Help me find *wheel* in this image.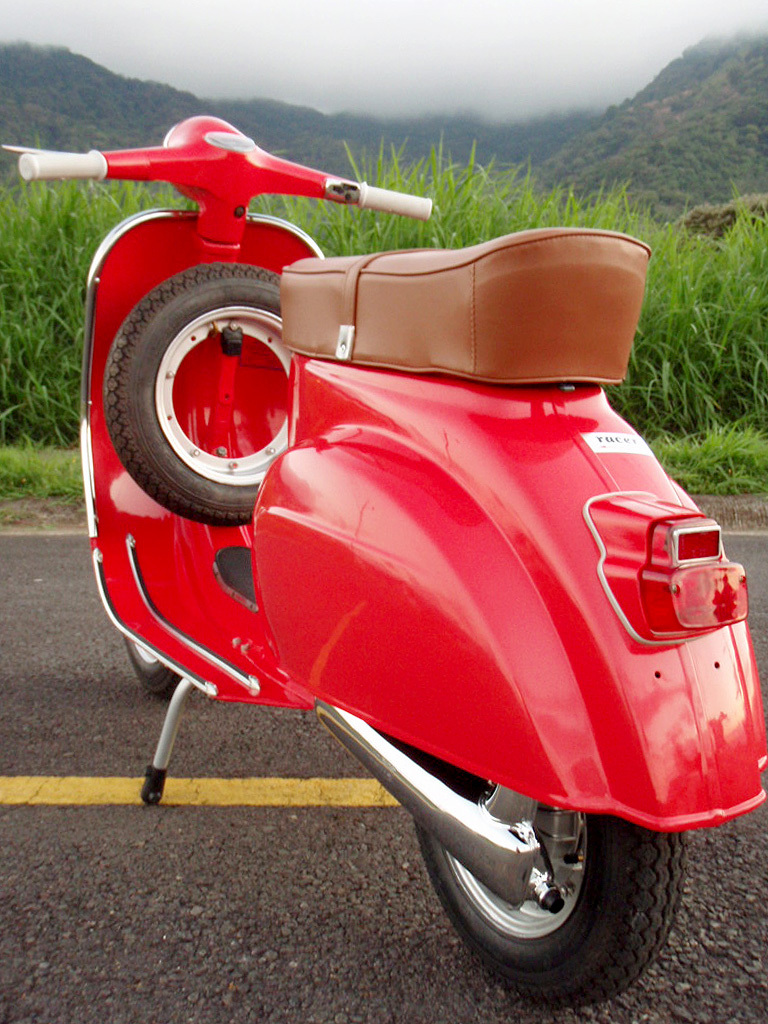
Found it: 122,634,184,696.
